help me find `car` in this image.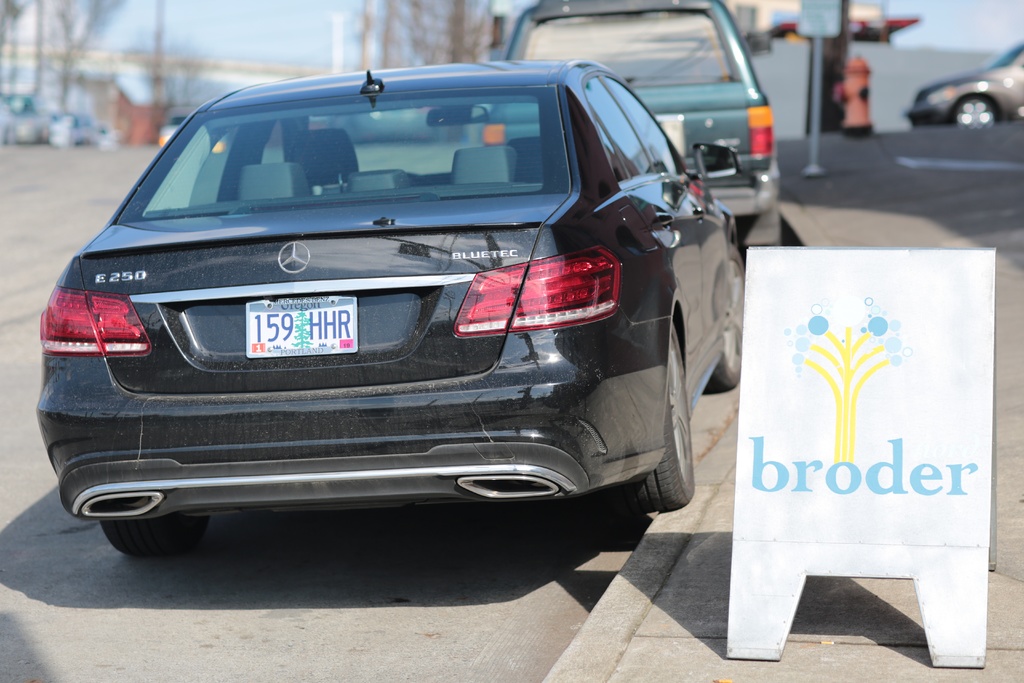
Found it: [x1=0, y1=92, x2=16, y2=145].
